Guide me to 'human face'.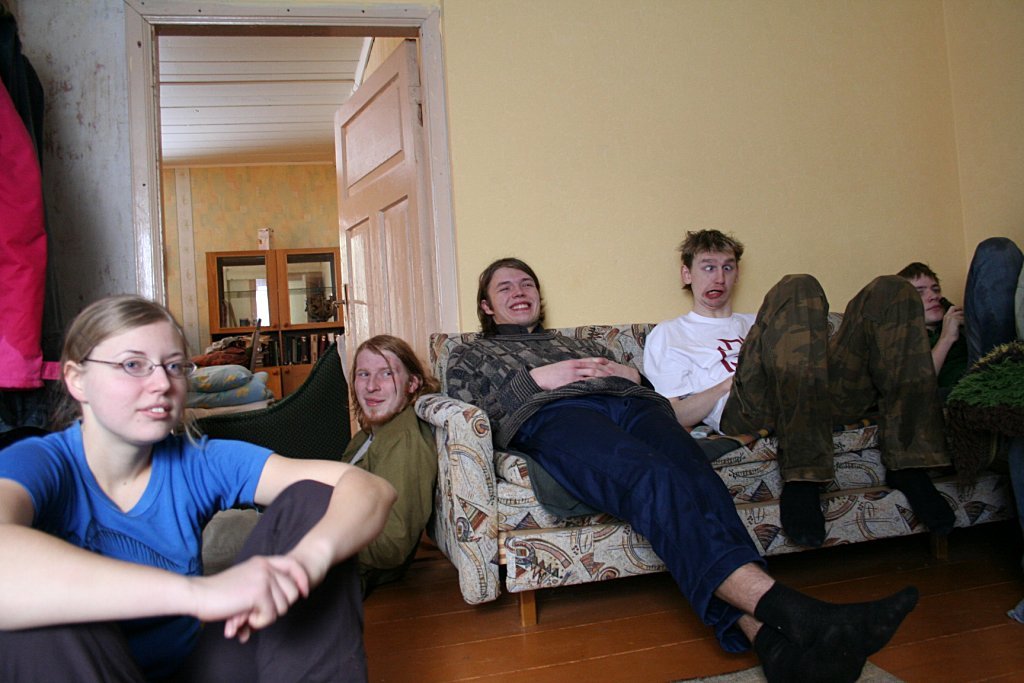
Guidance: (x1=354, y1=349, x2=412, y2=420).
